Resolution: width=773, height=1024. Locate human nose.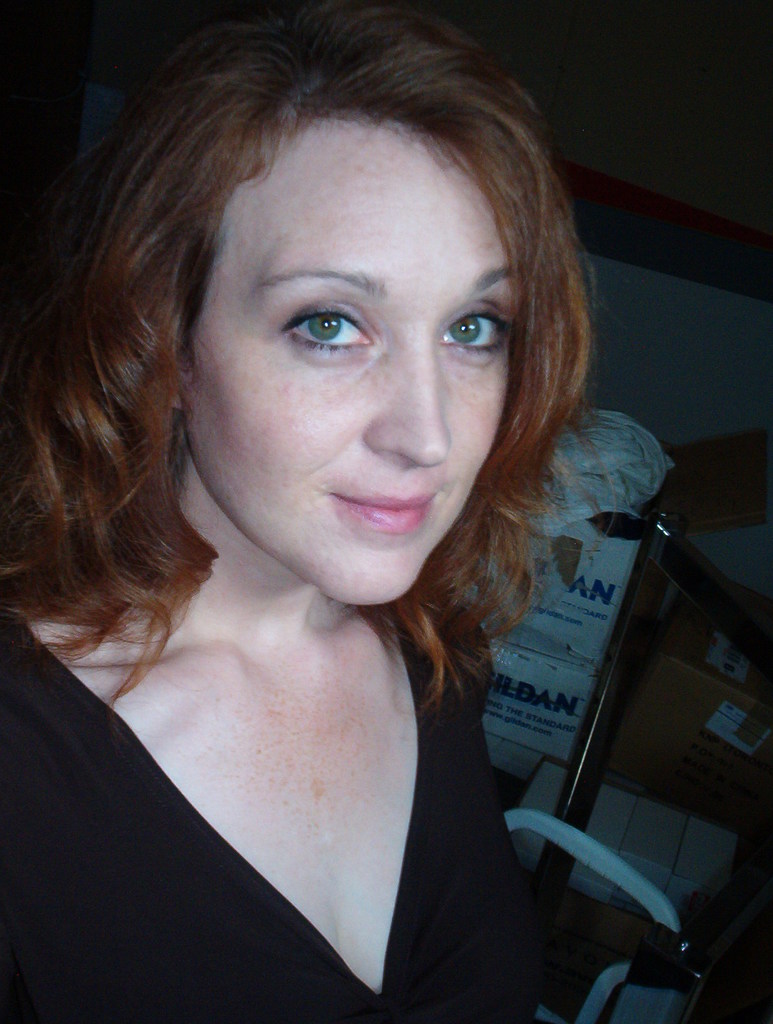
x1=363 y1=344 x2=444 y2=468.
